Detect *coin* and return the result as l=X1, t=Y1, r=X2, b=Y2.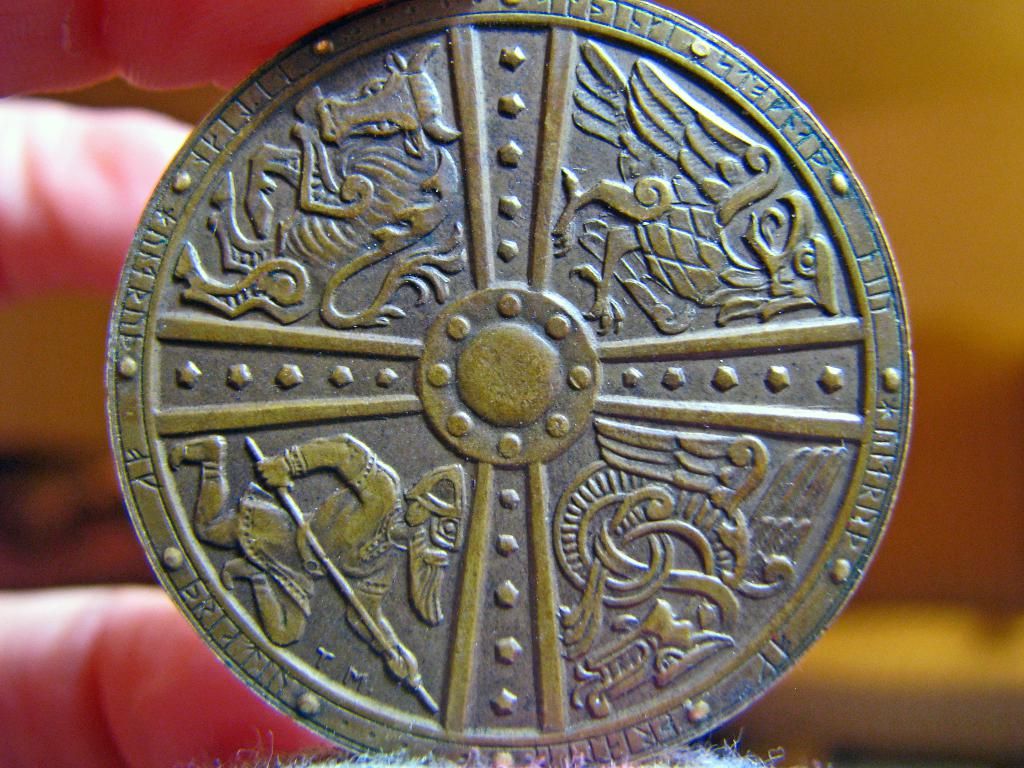
l=100, t=0, r=913, b=767.
